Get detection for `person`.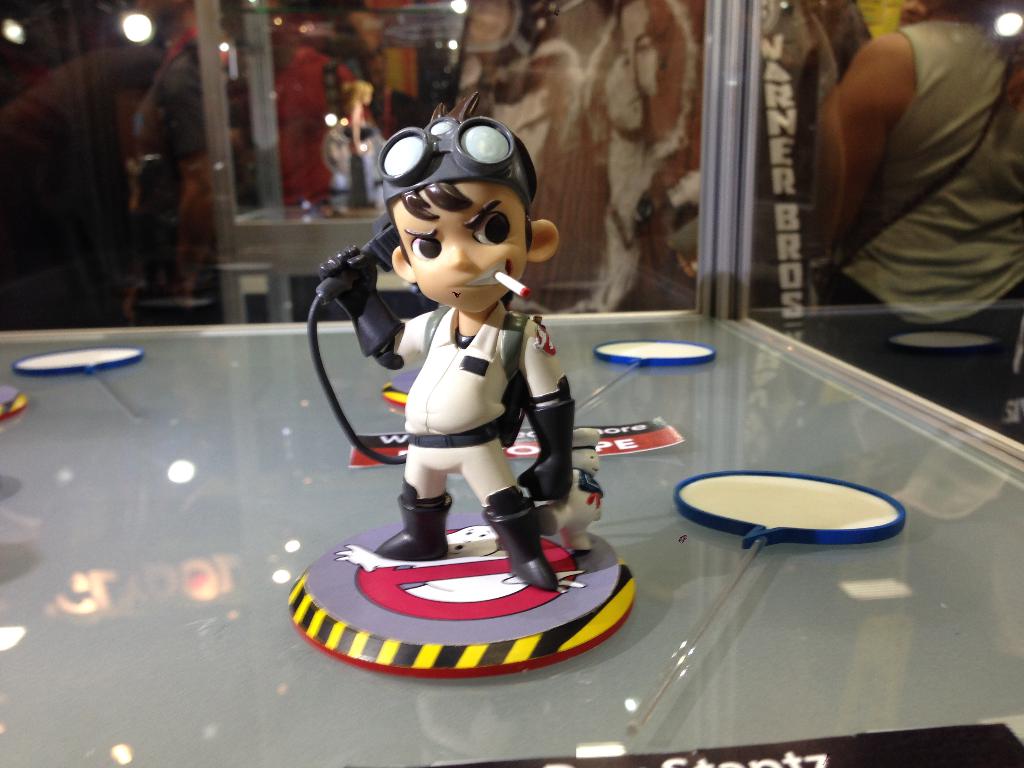
Detection: [314, 93, 565, 590].
